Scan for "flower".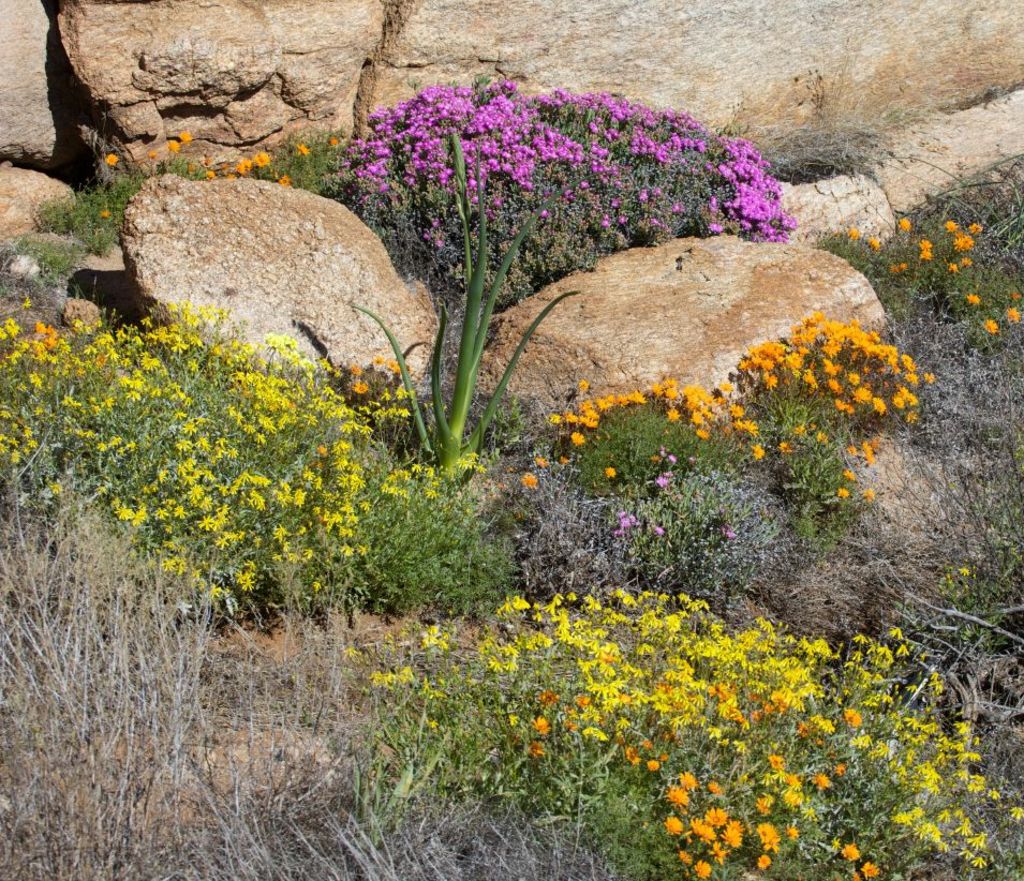
Scan result: (951, 260, 960, 270).
